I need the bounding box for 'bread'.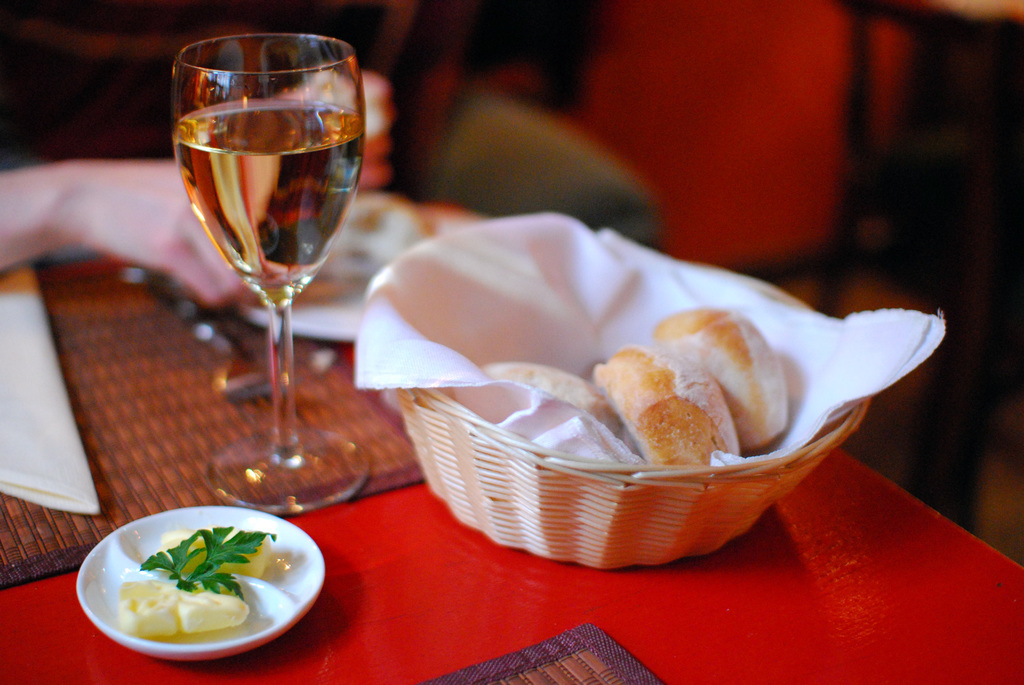
Here it is: BBox(476, 363, 618, 441).
